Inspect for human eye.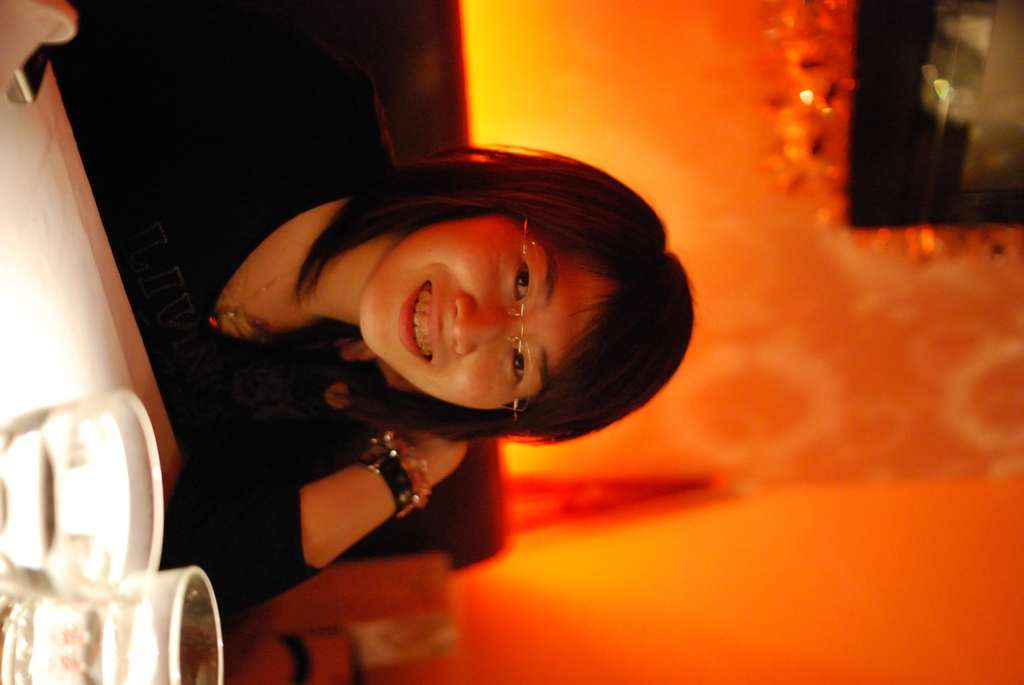
Inspection: BBox(509, 347, 530, 385).
